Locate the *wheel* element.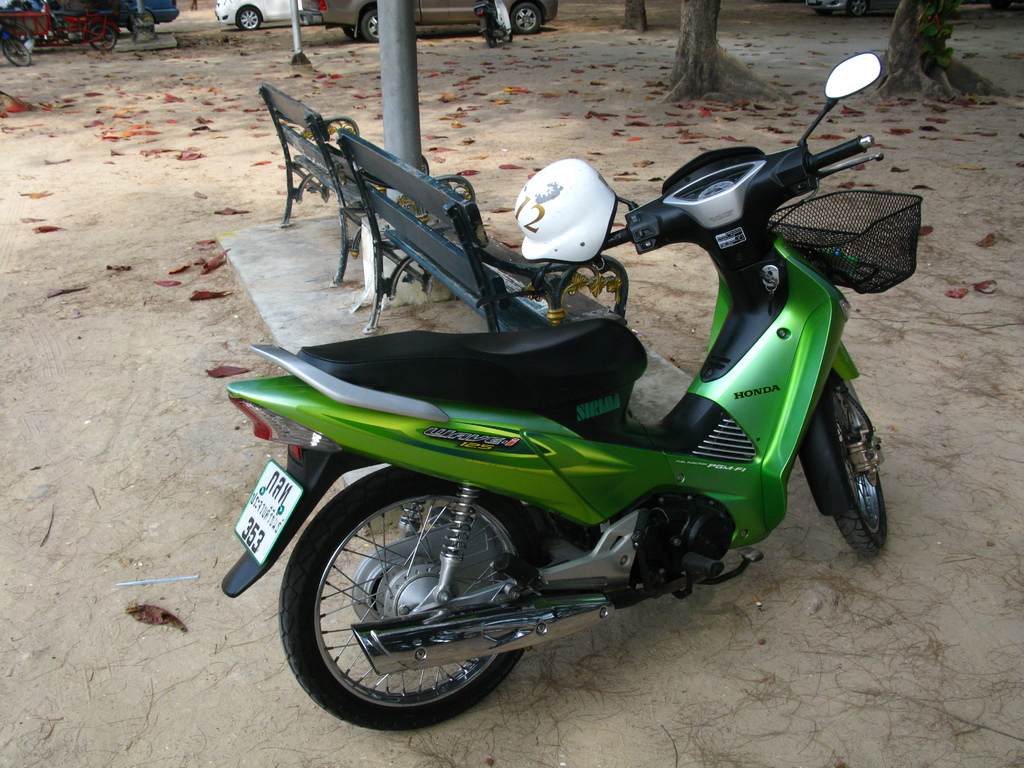
Element bbox: box(241, 8, 262, 31).
